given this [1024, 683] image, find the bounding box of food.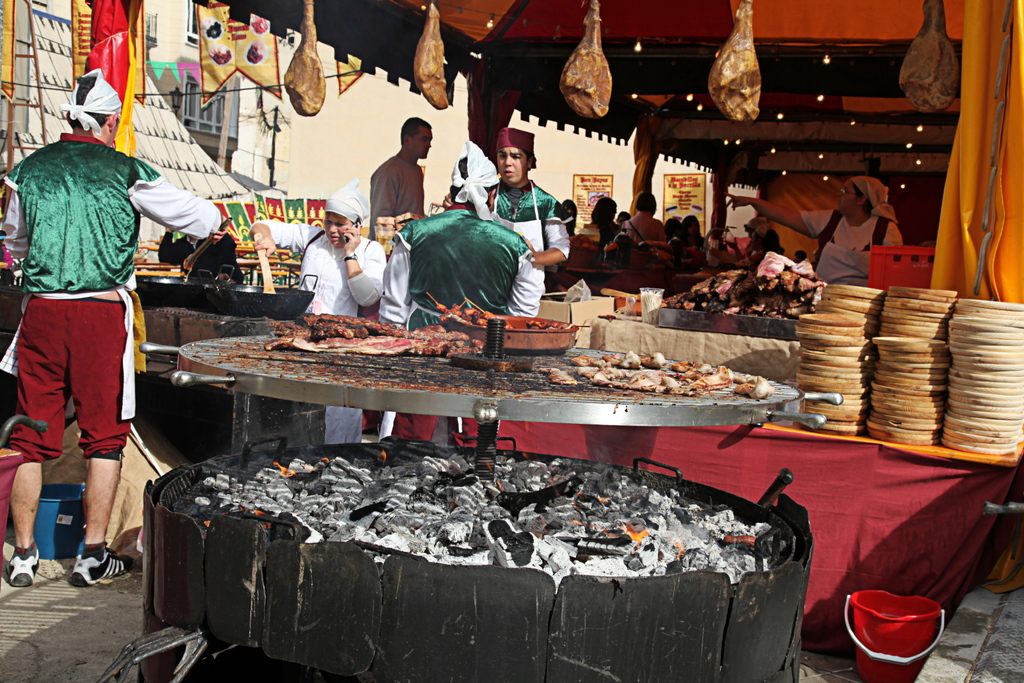
412 0 449 108.
